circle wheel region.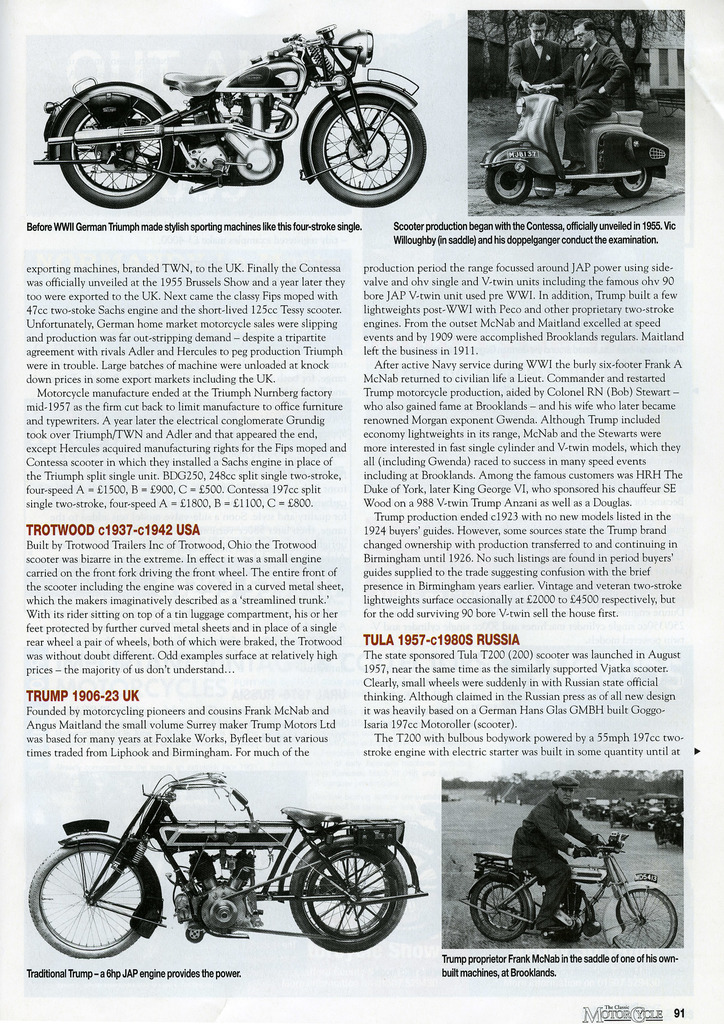
Region: [482,166,533,206].
